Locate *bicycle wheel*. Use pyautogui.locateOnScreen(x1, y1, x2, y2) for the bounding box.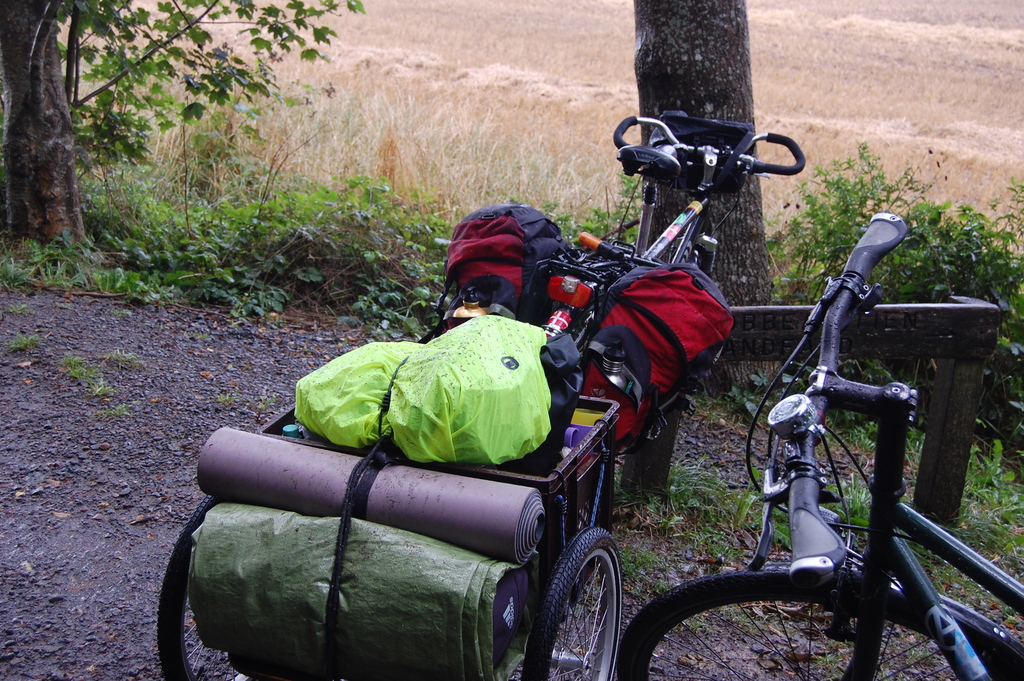
pyautogui.locateOnScreen(527, 528, 623, 680).
